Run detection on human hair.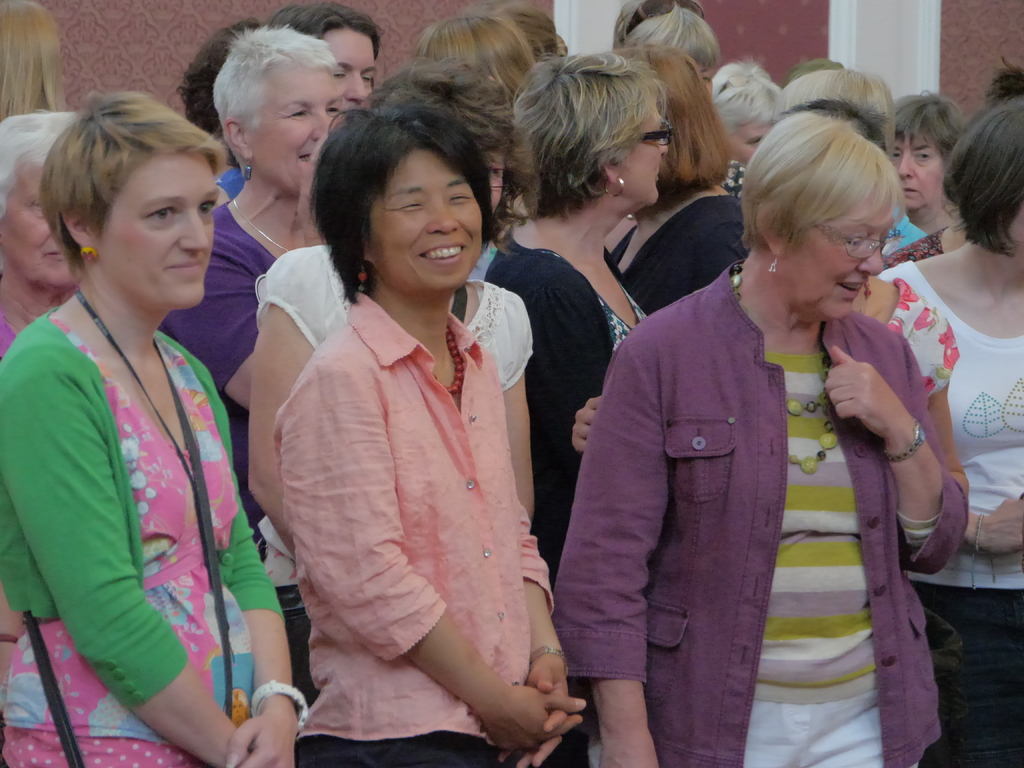
Result: [484,0,568,58].
